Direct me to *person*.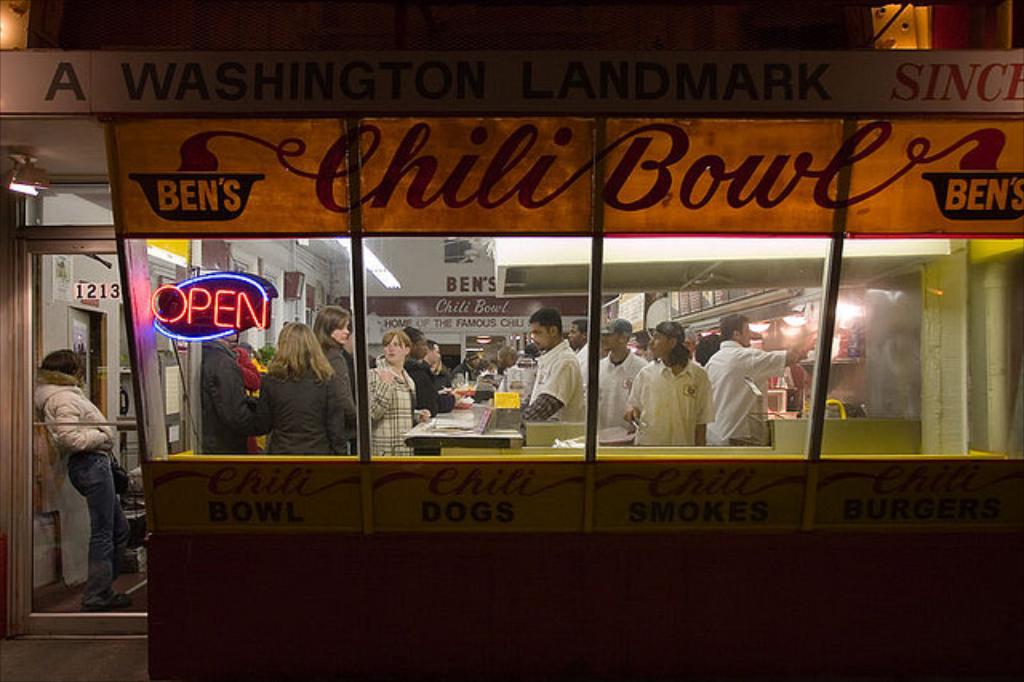
Direction: <box>566,317,590,384</box>.
